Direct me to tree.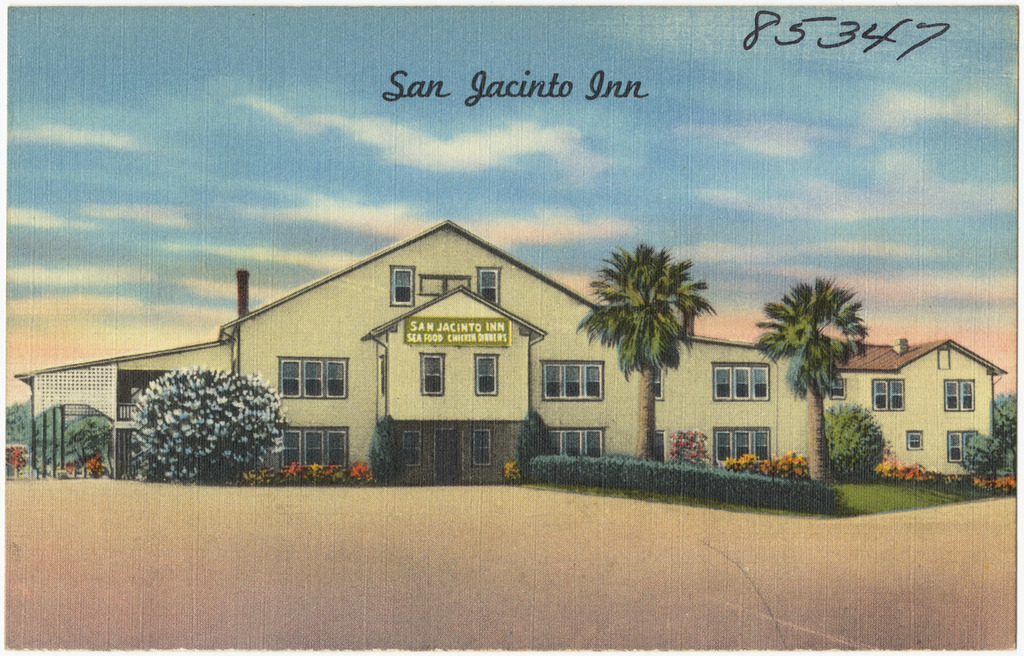
Direction: pyautogui.locateOnScreen(722, 457, 778, 488).
